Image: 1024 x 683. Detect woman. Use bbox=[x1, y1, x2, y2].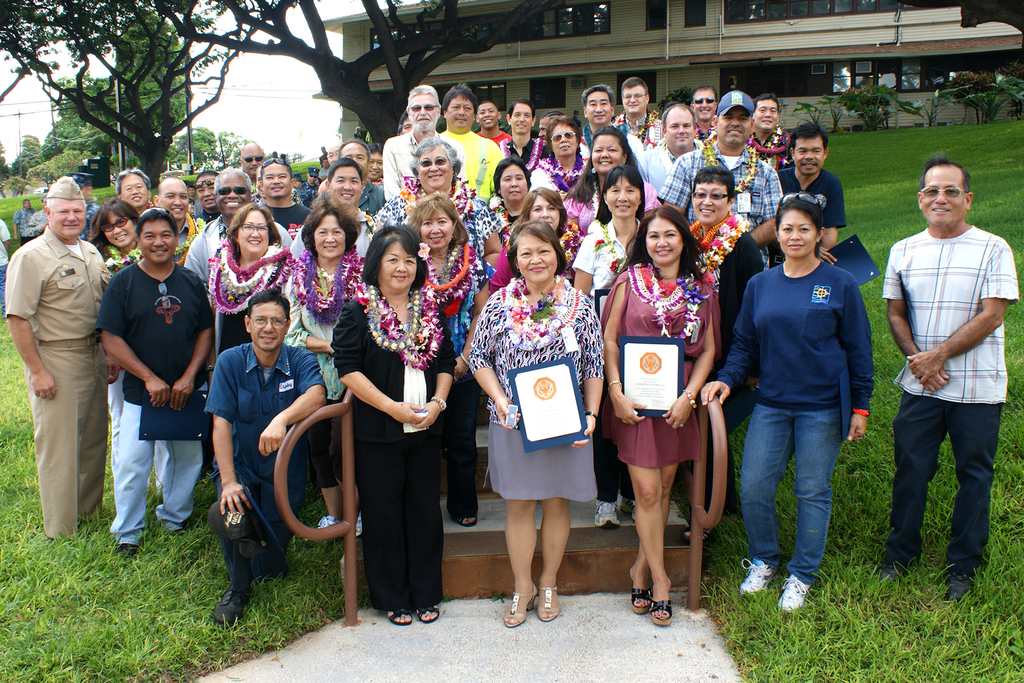
bbox=[518, 186, 564, 242].
